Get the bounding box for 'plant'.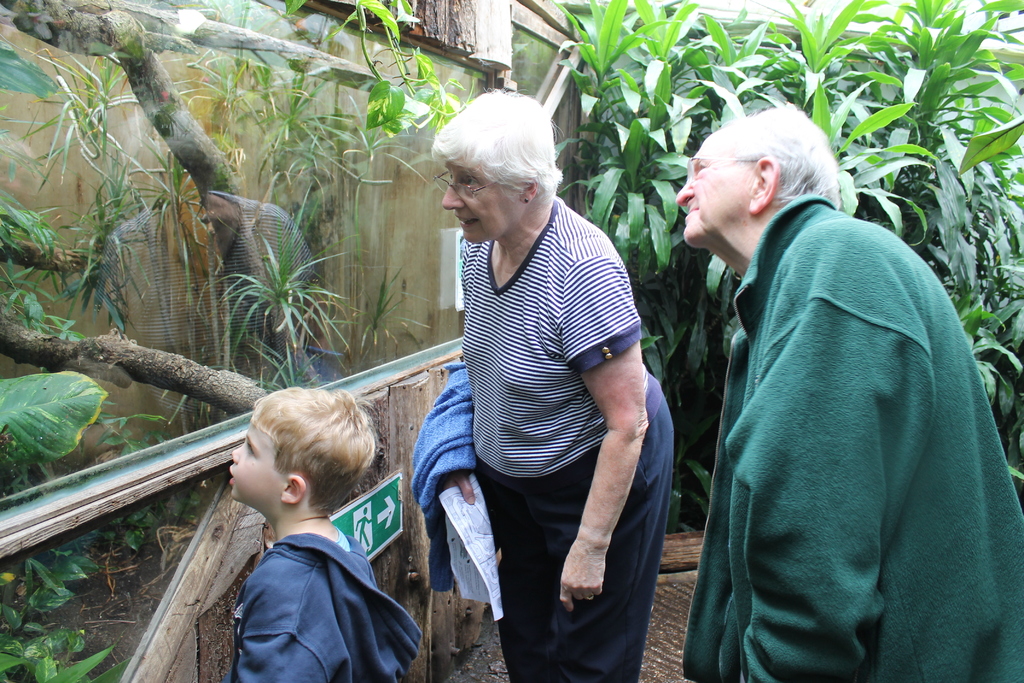
select_region(33, 651, 134, 682).
